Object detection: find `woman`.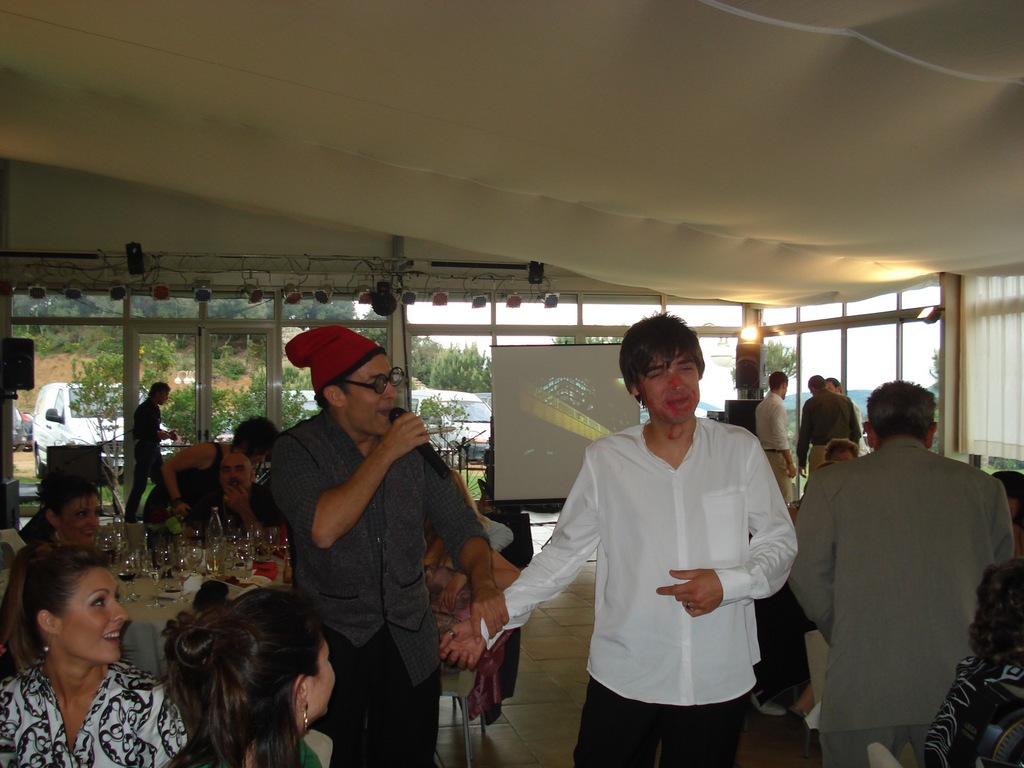
(left=129, top=414, right=278, bottom=552).
